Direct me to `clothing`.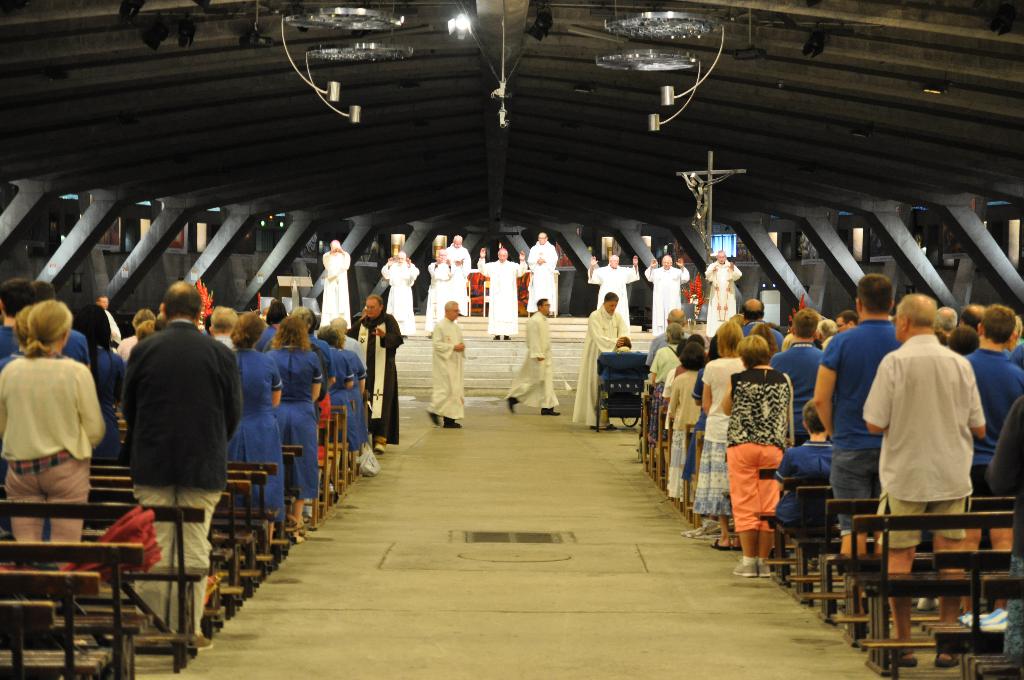
Direction: (x1=425, y1=318, x2=468, y2=419).
